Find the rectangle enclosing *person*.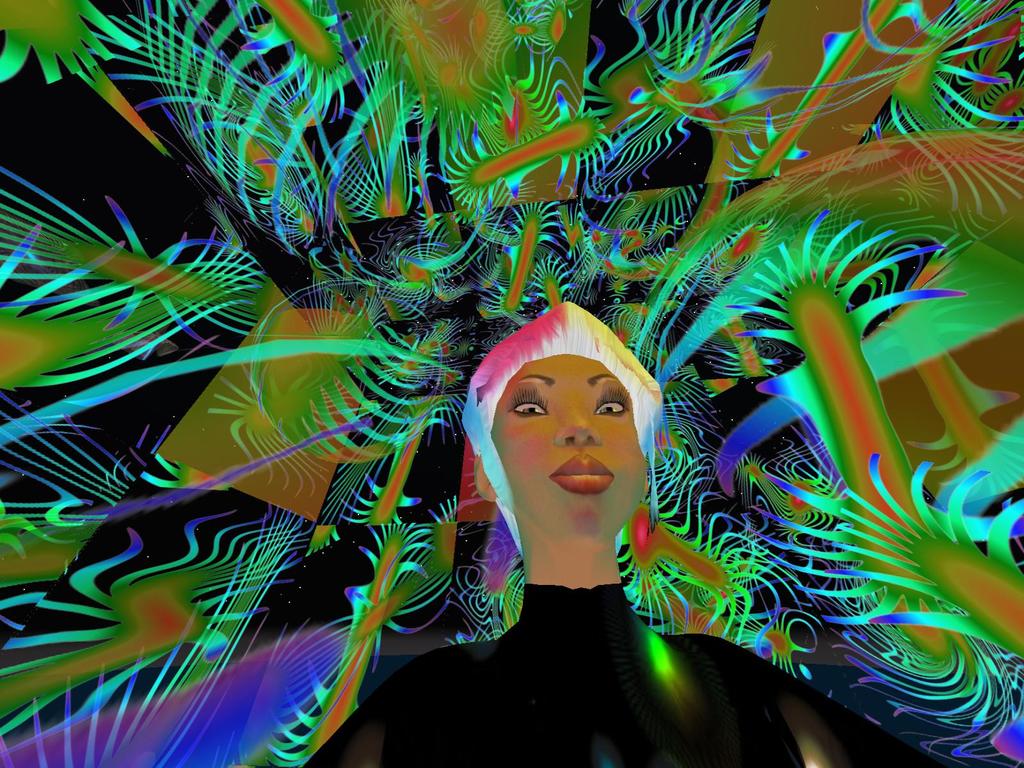
box=[313, 300, 965, 767].
